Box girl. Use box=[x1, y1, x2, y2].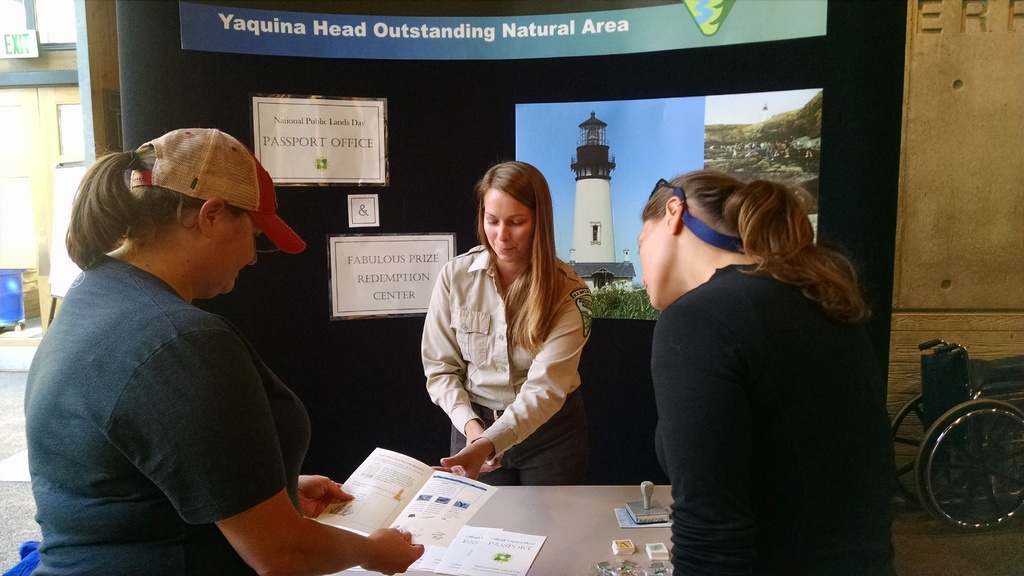
box=[635, 172, 905, 575].
